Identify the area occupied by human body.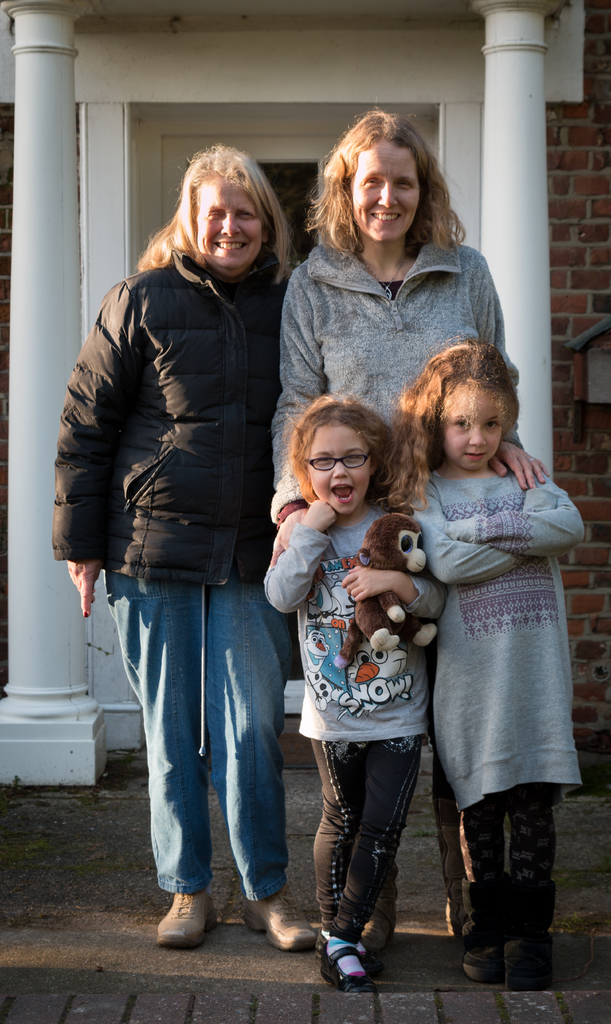
Area: (x1=54, y1=148, x2=308, y2=945).
